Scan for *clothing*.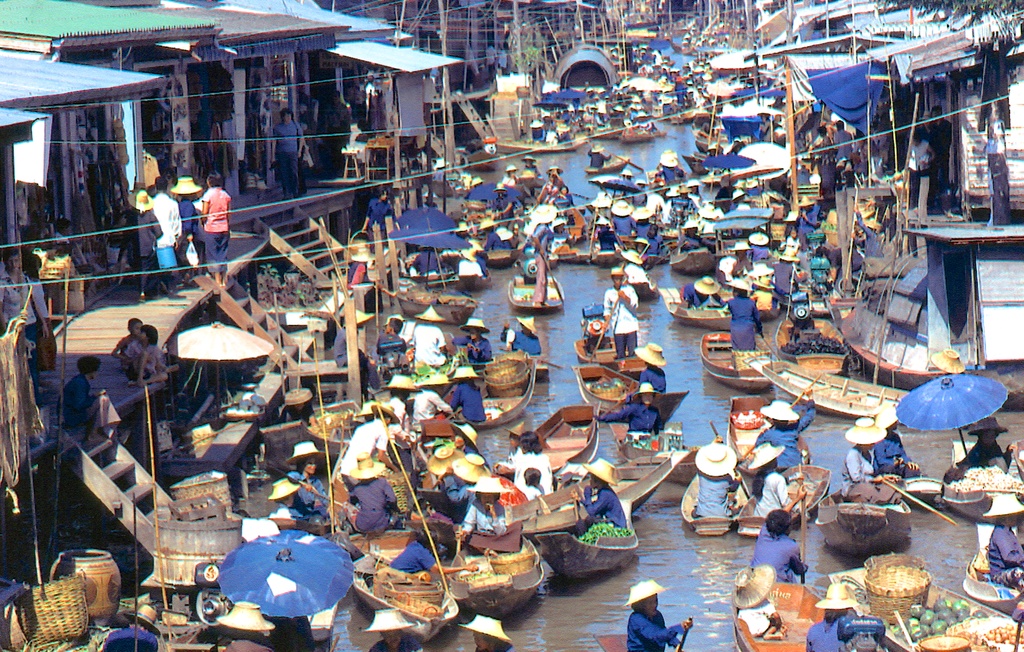
Scan result: [left=681, top=284, right=712, bottom=304].
